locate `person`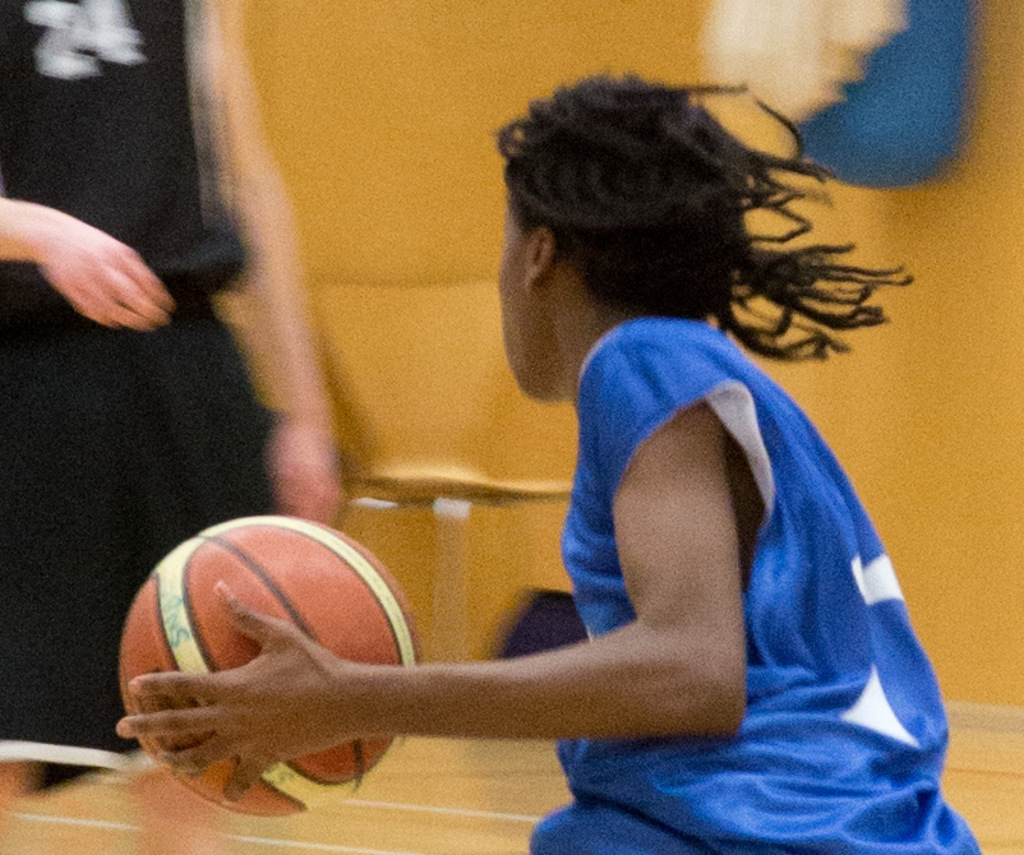
0:0:349:812
